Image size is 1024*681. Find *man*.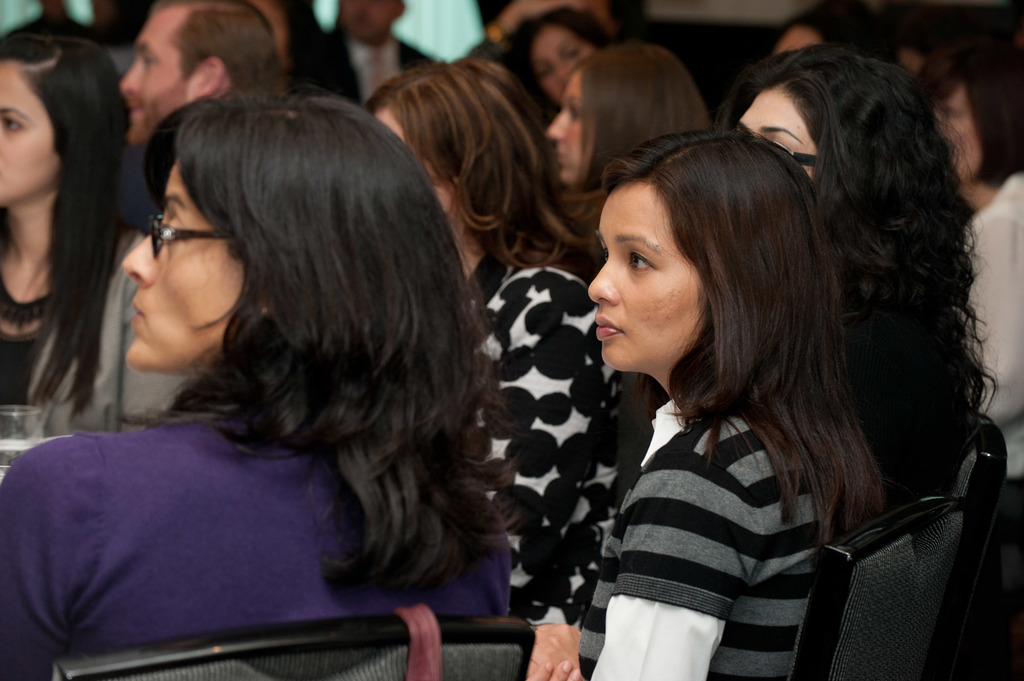
[x1=122, y1=0, x2=285, y2=187].
